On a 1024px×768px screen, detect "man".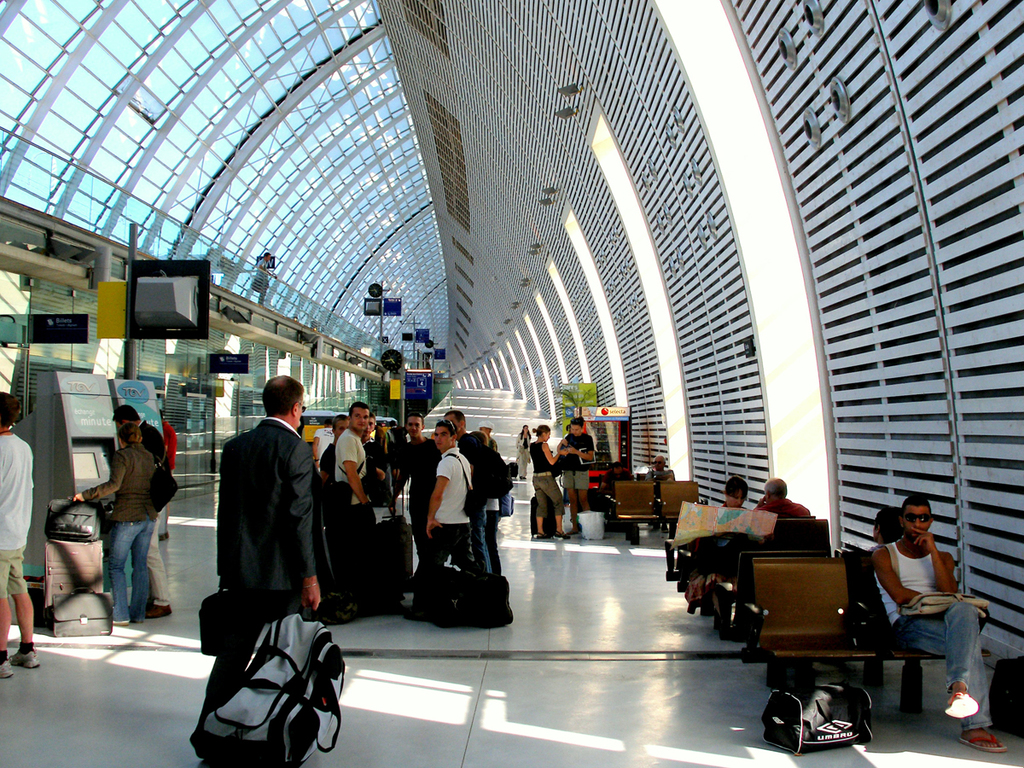
[left=109, top=406, right=177, bottom=619].
